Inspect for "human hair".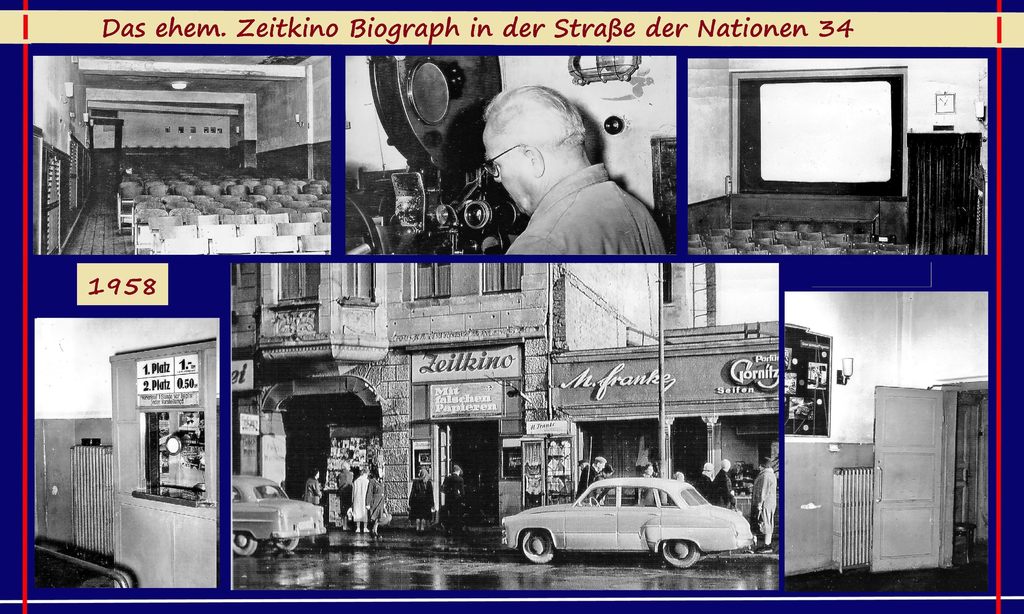
Inspection: Rect(311, 468, 319, 478).
